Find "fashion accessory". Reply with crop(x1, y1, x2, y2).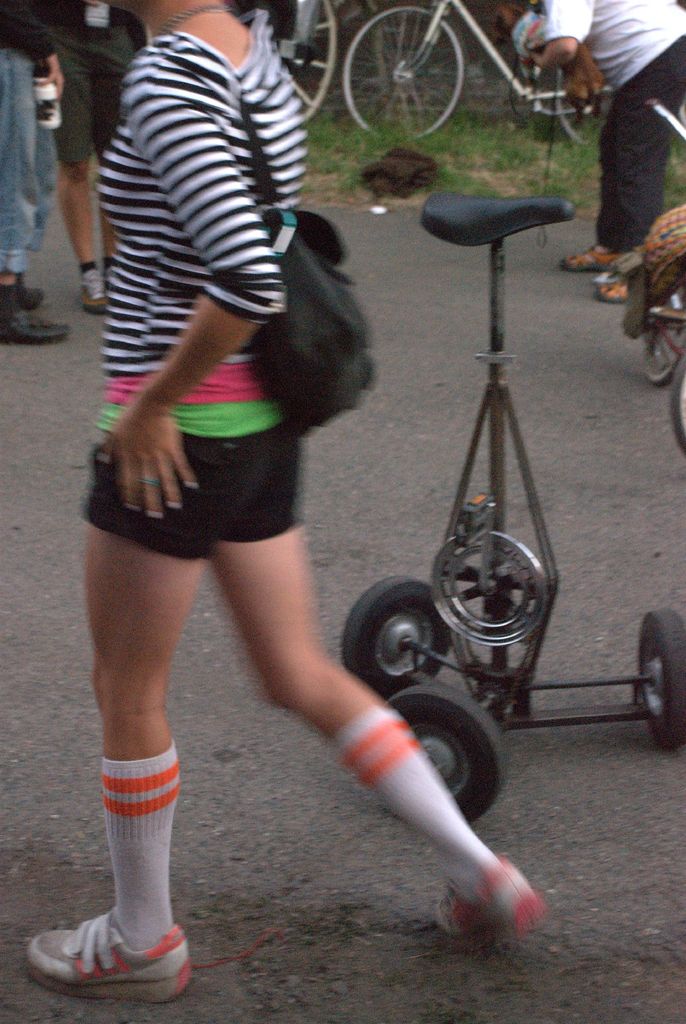
crop(18, 274, 46, 309).
